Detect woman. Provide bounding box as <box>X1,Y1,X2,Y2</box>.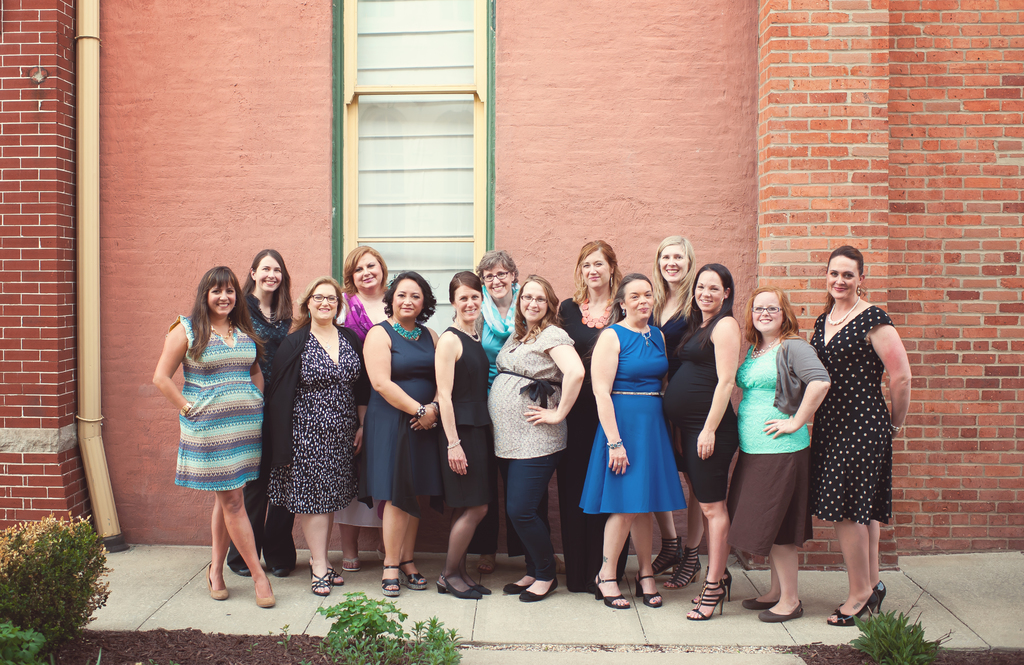
<box>151,263,271,603</box>.
